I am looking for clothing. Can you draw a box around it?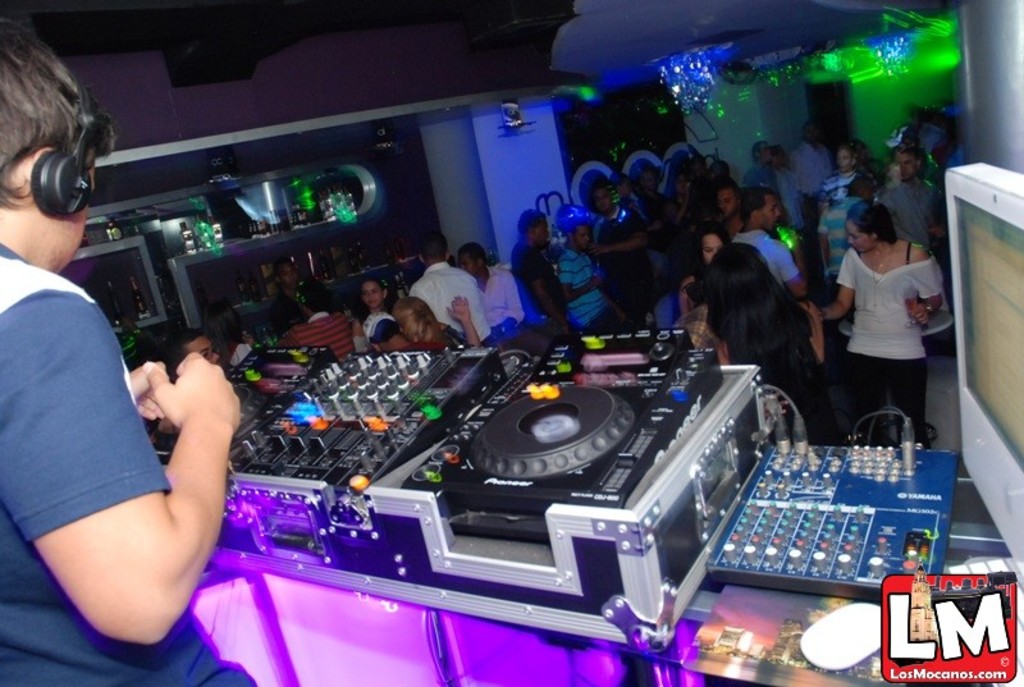
Sure, the bounding box is box=[224, 340, 252, 366].
